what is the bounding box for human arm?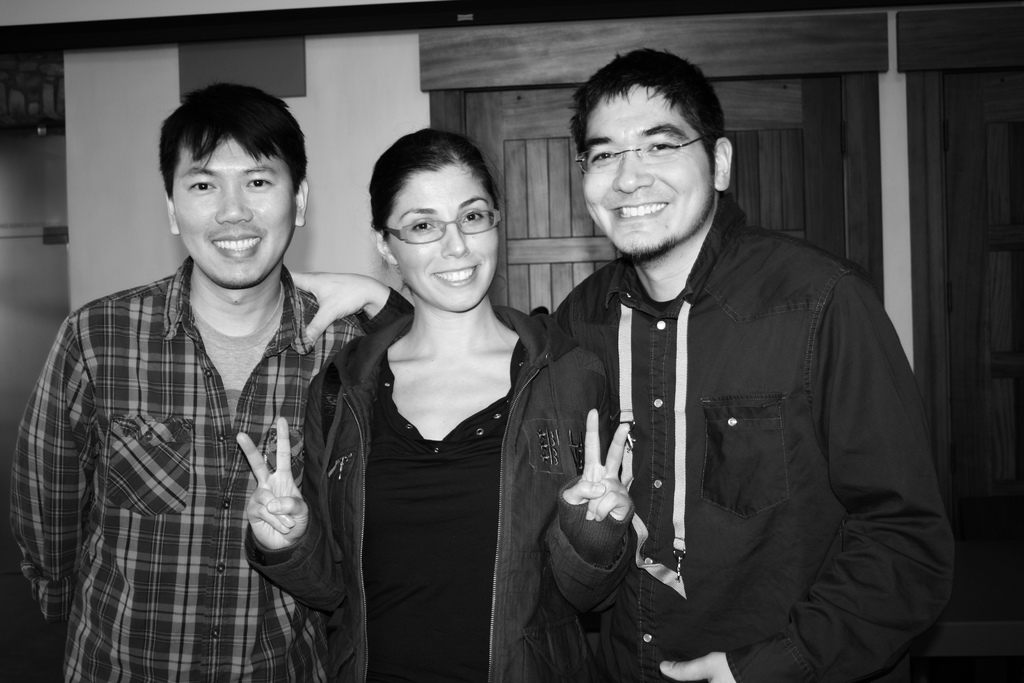
crop(234, 343, 367, 614).
